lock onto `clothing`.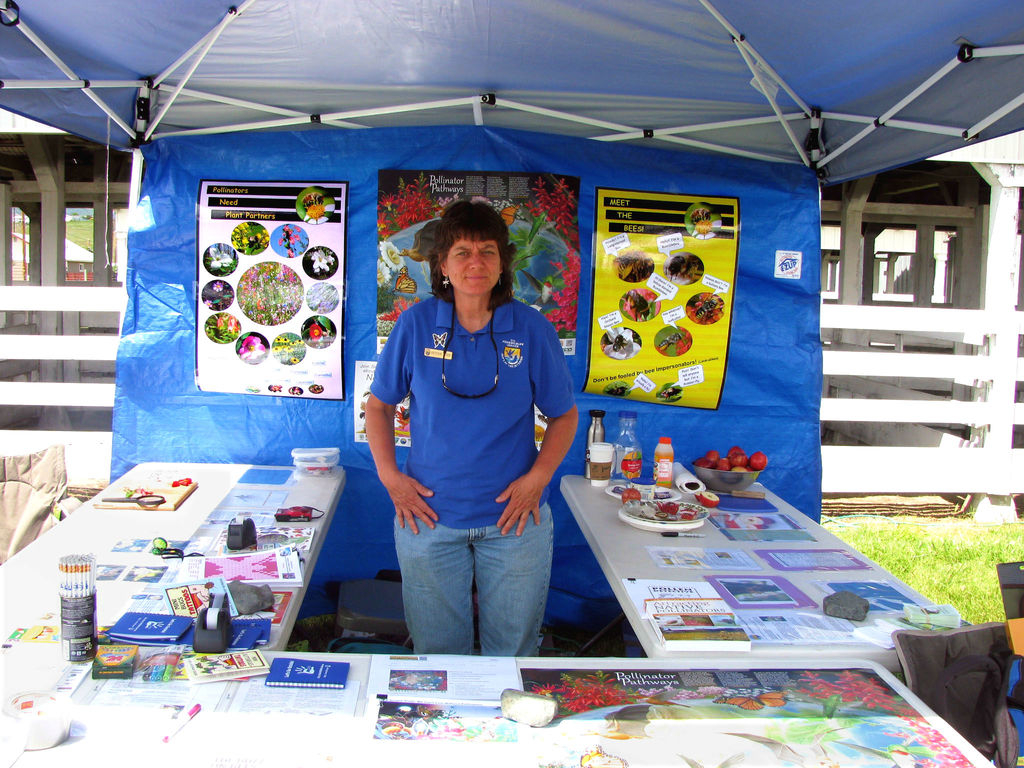
Locked: pyautogui.locateOnScreen(366, 294, 580, 657).
